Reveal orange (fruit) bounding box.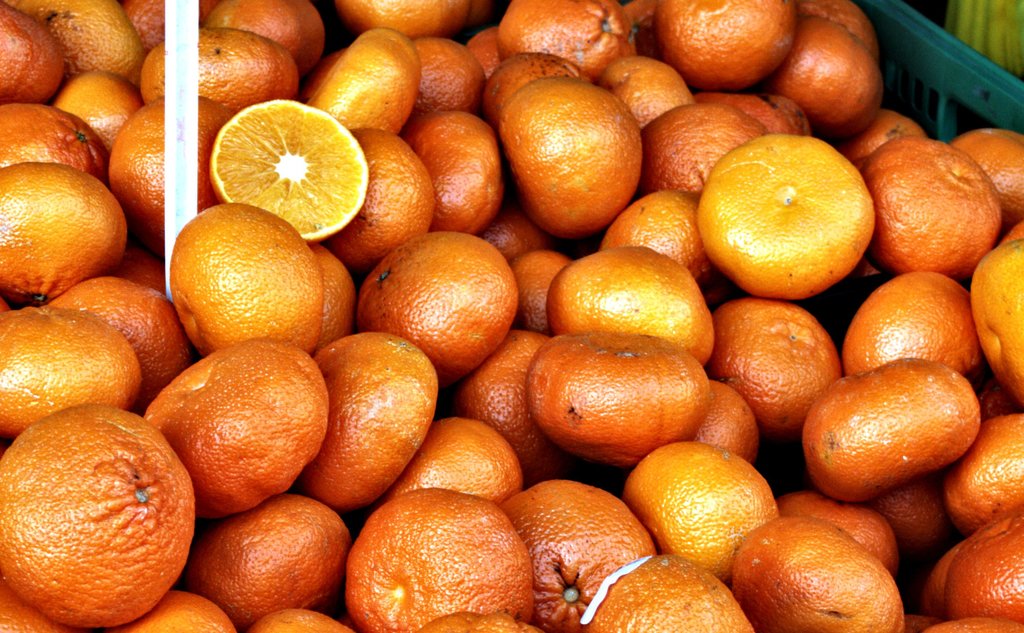
Revealed: [left=500, top=220, right=537, bottom=251].
